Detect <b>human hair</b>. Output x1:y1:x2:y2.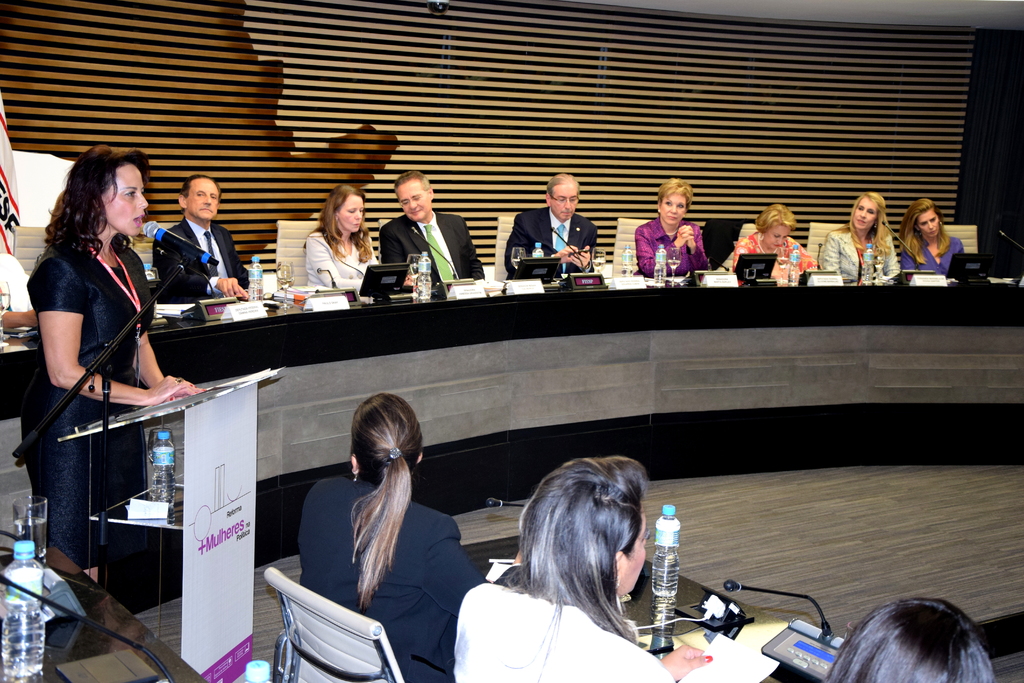
545:170:580:200.
